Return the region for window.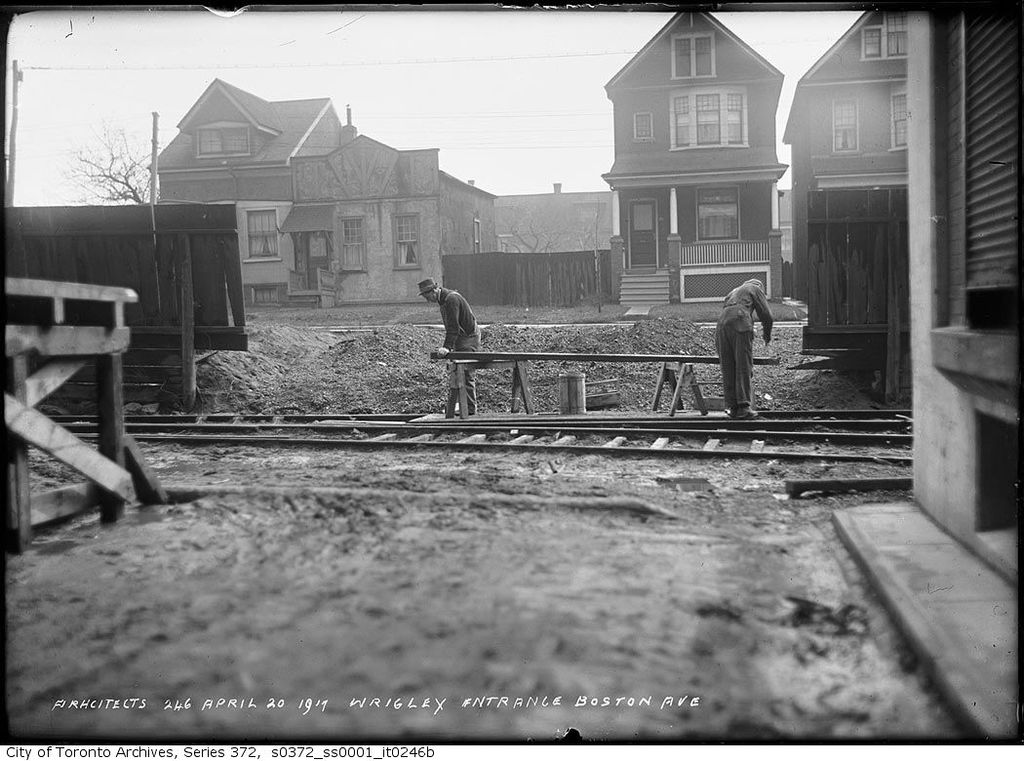
865, 26, 889, 60.
